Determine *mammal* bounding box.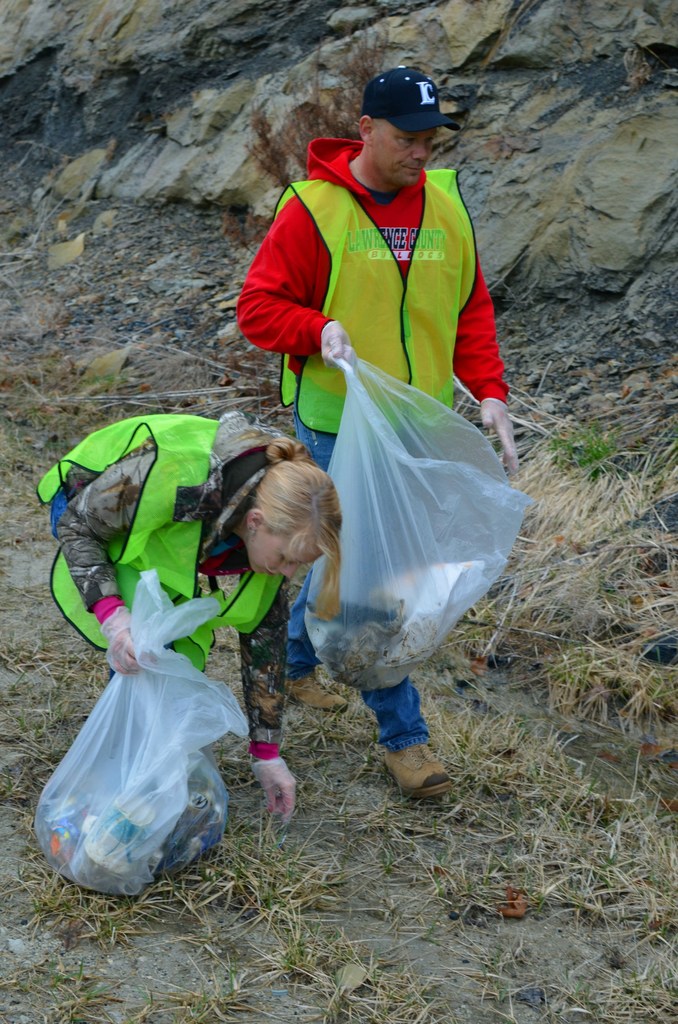
Determined: left=33, top=414, right=346, bottom=827.
